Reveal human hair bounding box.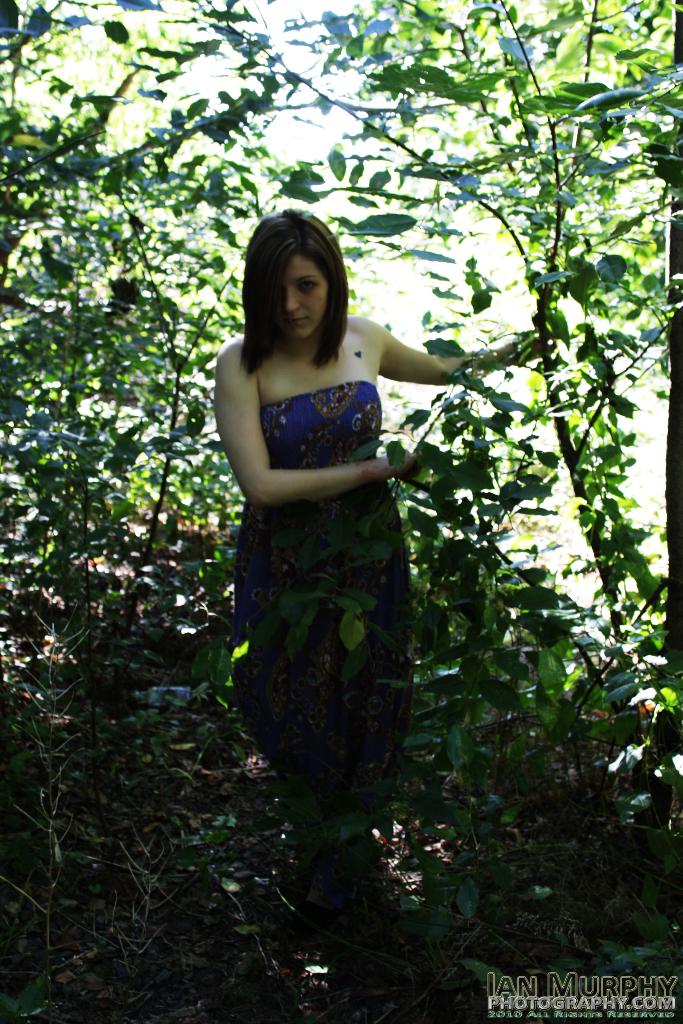
Revealed: {"left": 234, "top": 208, "right": 358, "bottom": 381}.
